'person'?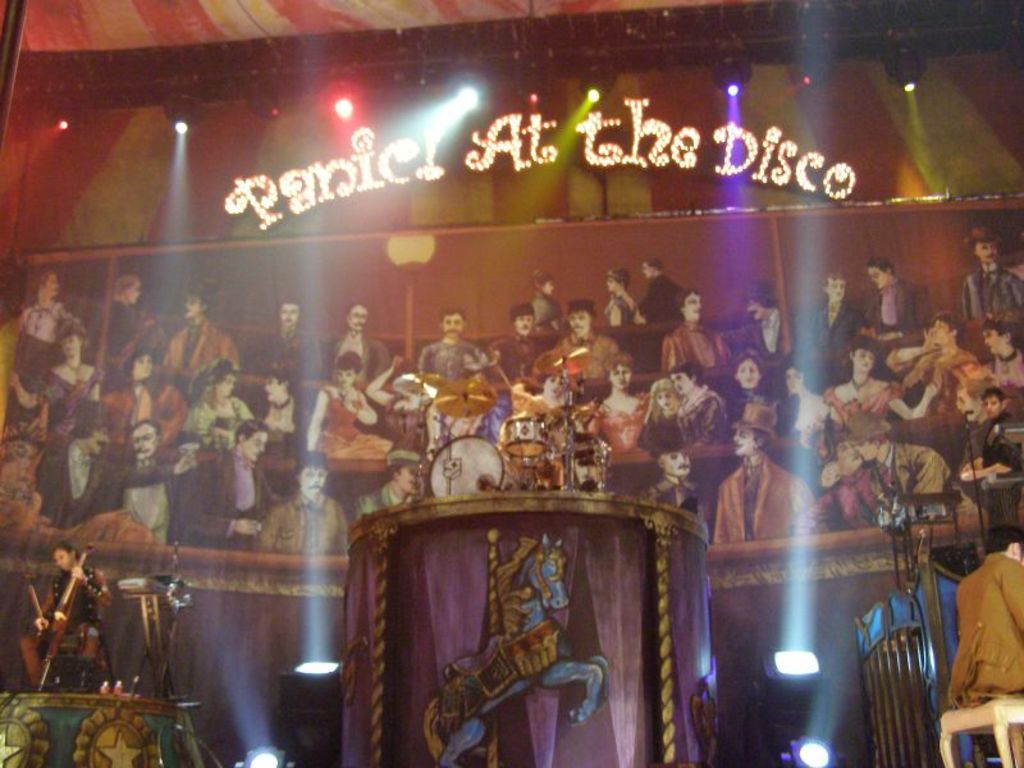
[left=35, top=398, right=110, bottom=517]
